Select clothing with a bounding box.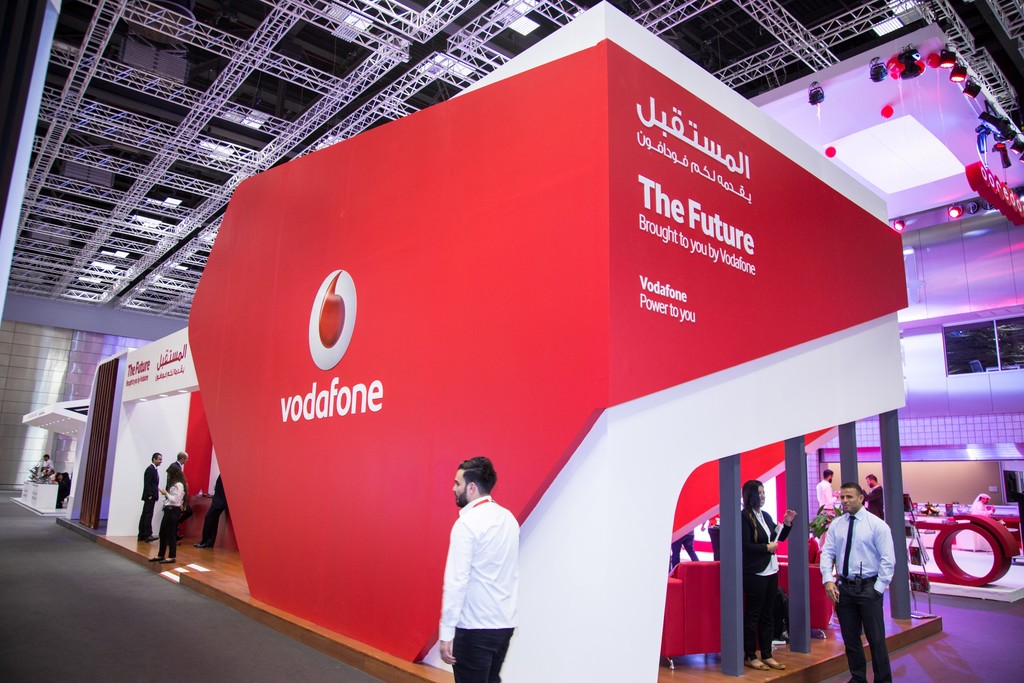
163/461/193/493.
